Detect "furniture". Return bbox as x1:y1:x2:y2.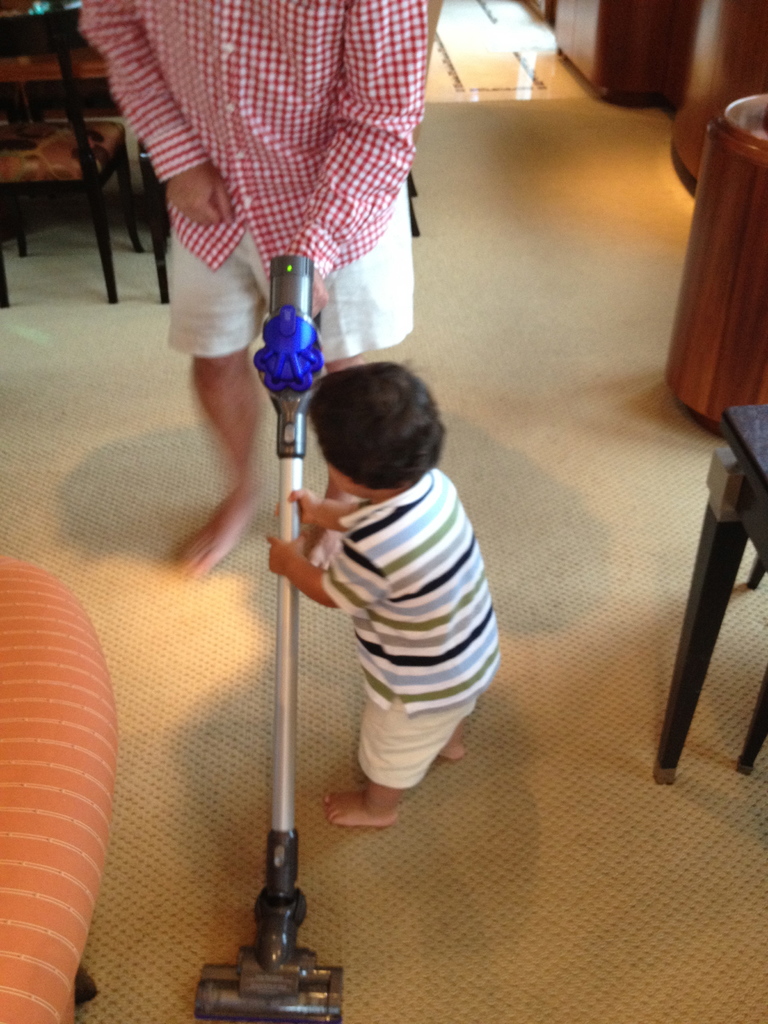
135:138:170:302.
